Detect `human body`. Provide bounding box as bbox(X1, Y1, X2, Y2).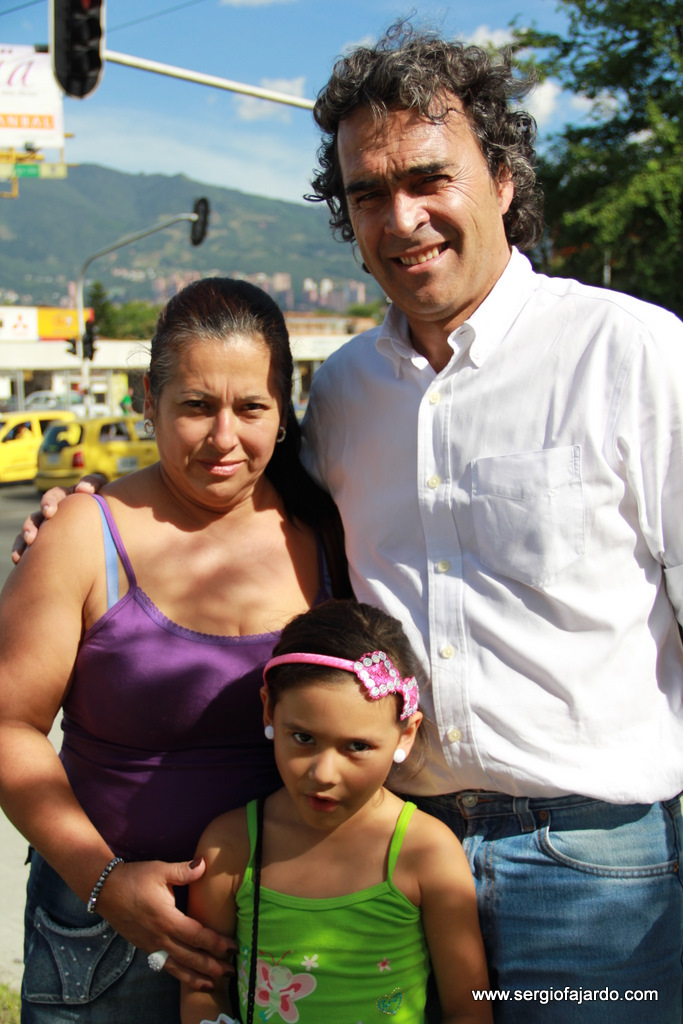
bbox(33, 224, 336, 983).
